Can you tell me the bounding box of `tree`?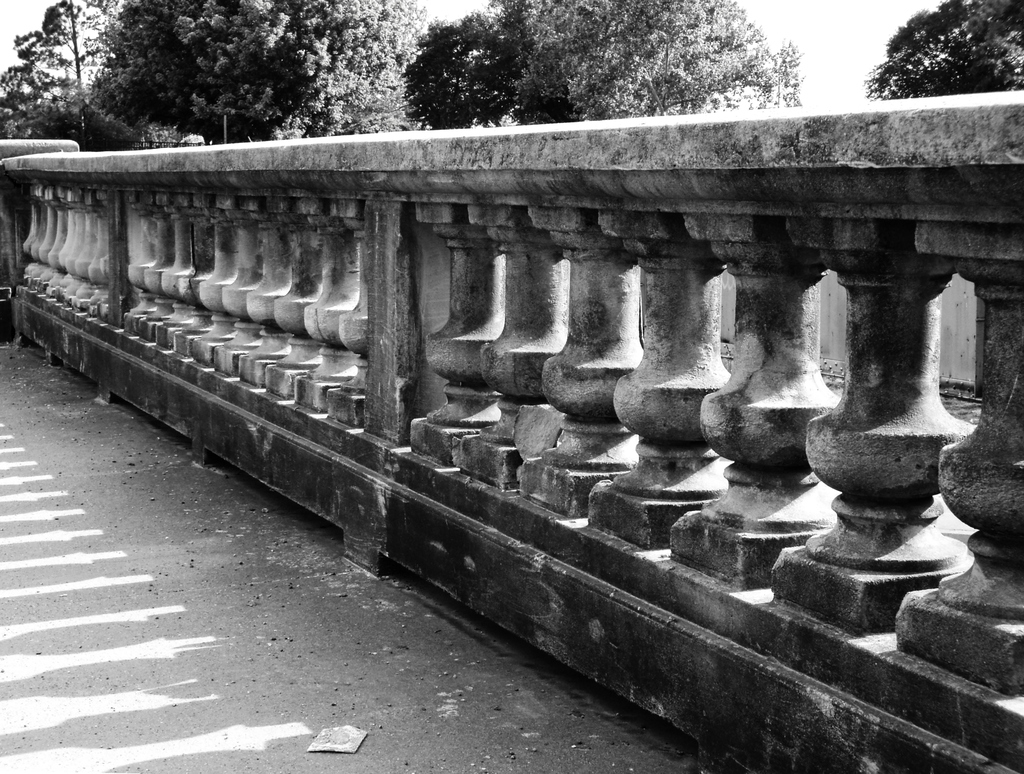
[866,0,1023,101].
